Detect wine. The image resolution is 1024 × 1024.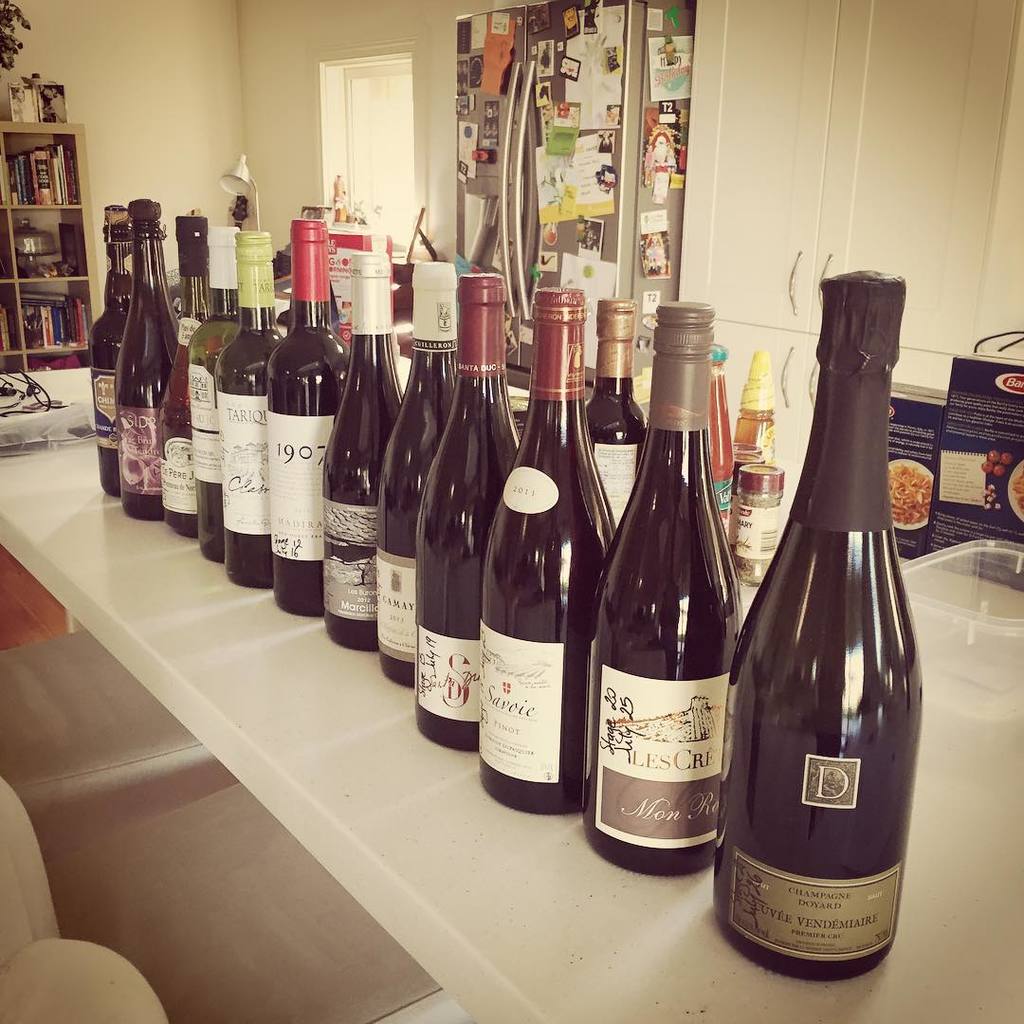
375:262:456:689.
